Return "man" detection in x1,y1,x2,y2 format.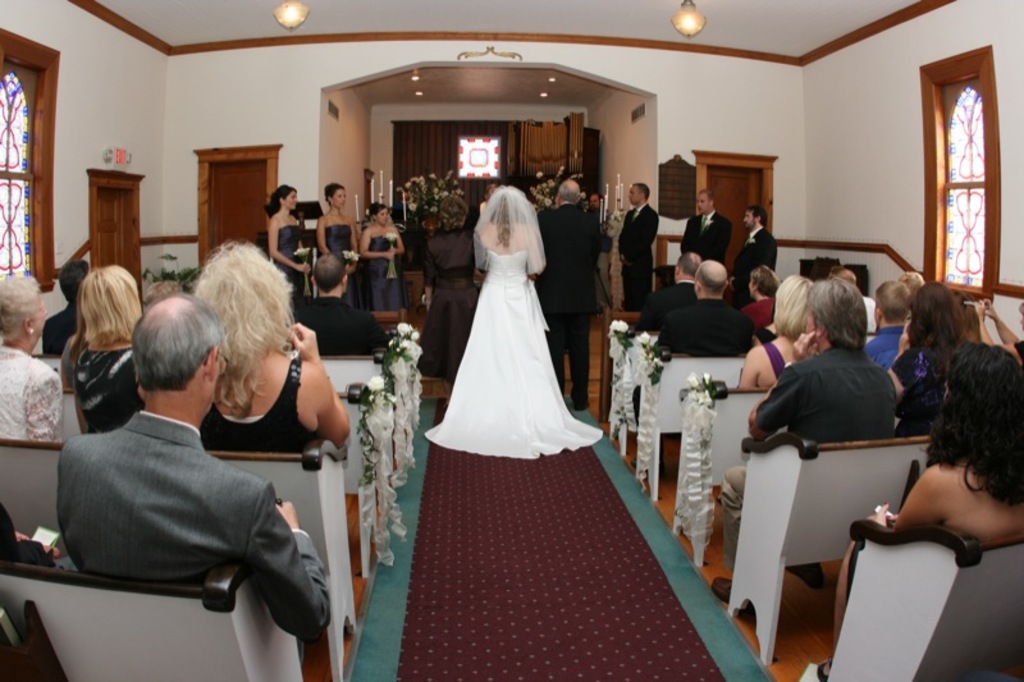
55,289,329,654.
